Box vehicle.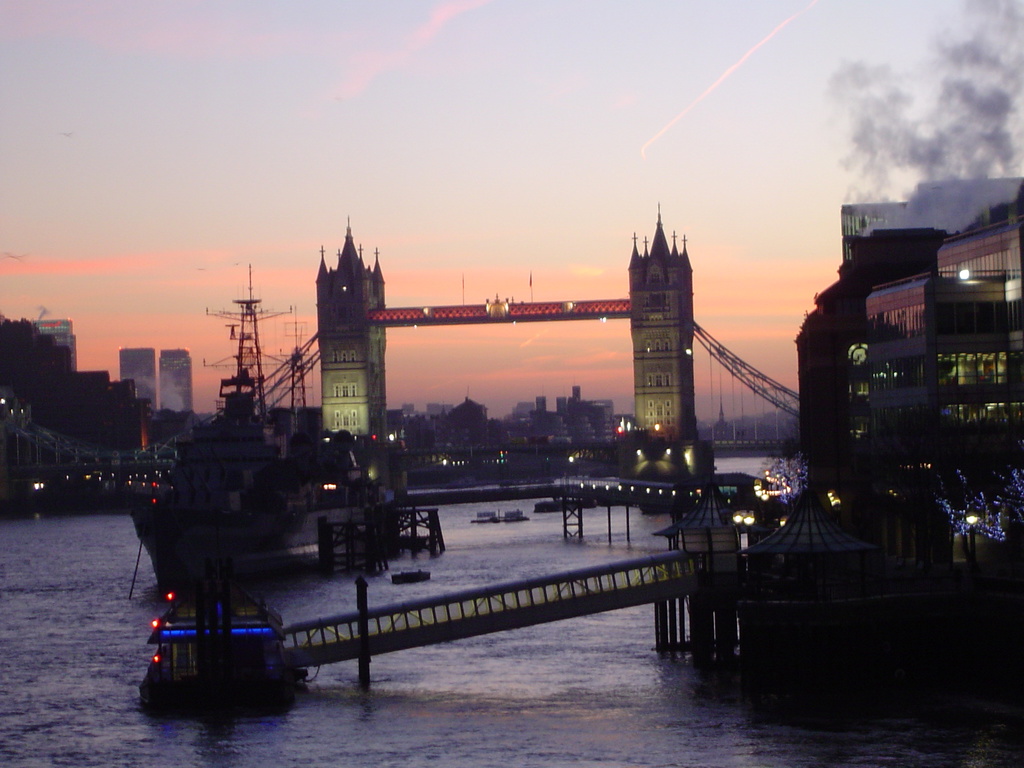
crop(132, 582, 305, 714).
